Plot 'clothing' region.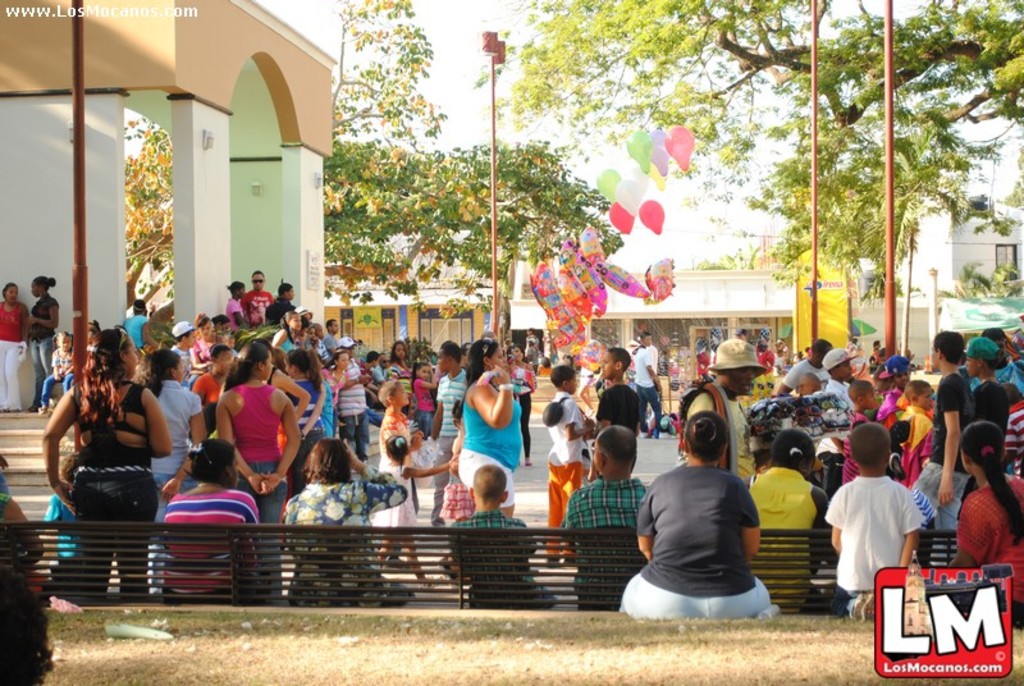
Plotted at <bbox>285, 480, 434, 609</bbox>.
